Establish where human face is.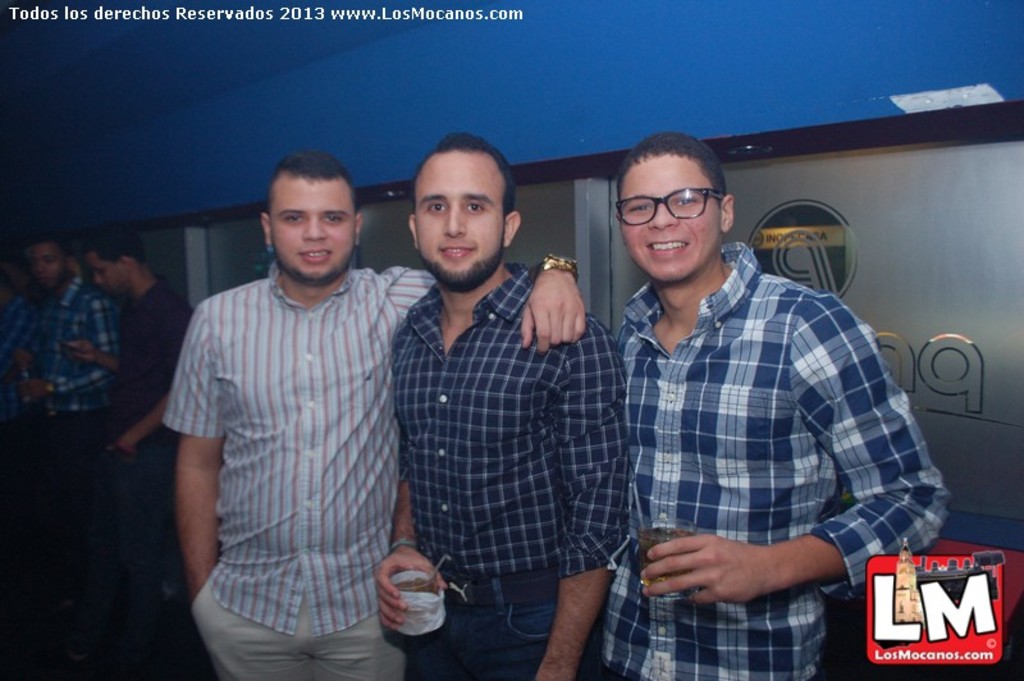
Established at 416 155 507 289.
